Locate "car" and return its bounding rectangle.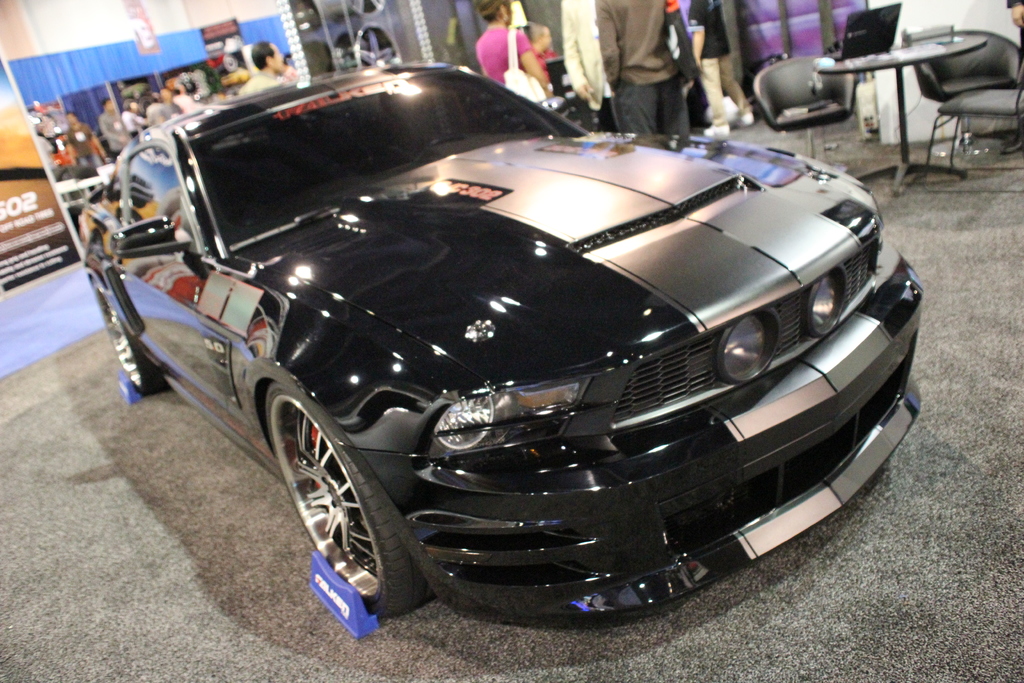
(150, 54, 914, 634).
